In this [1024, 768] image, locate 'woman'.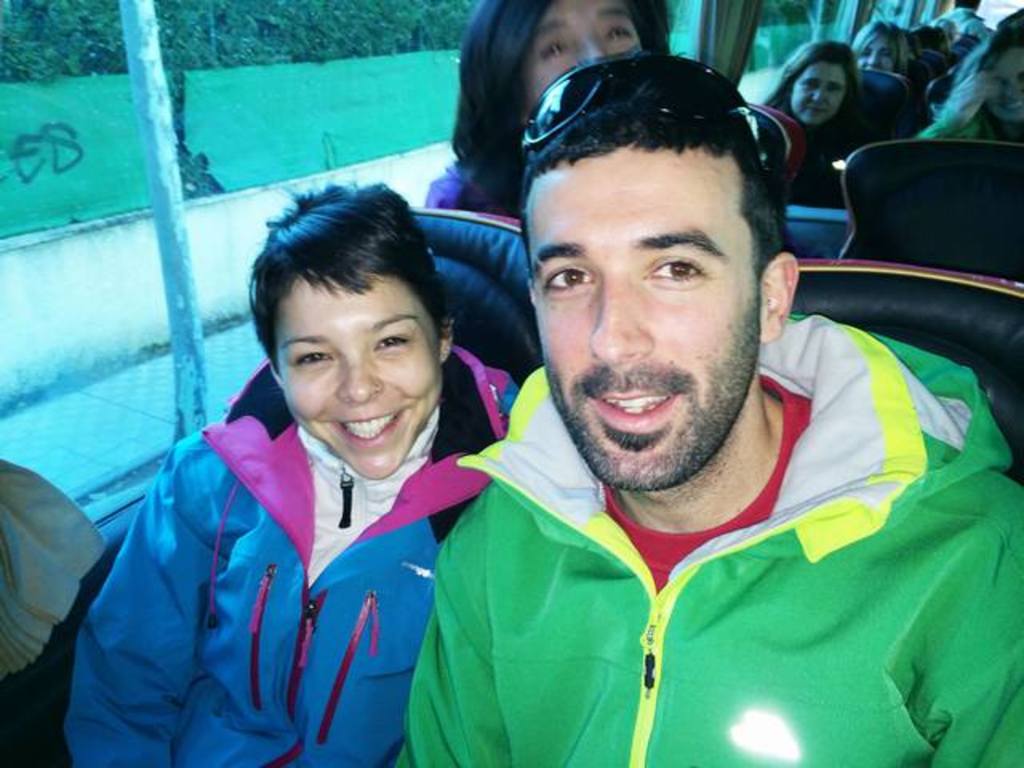
Bounding box: BBox(917, 27, 1022, 139).
